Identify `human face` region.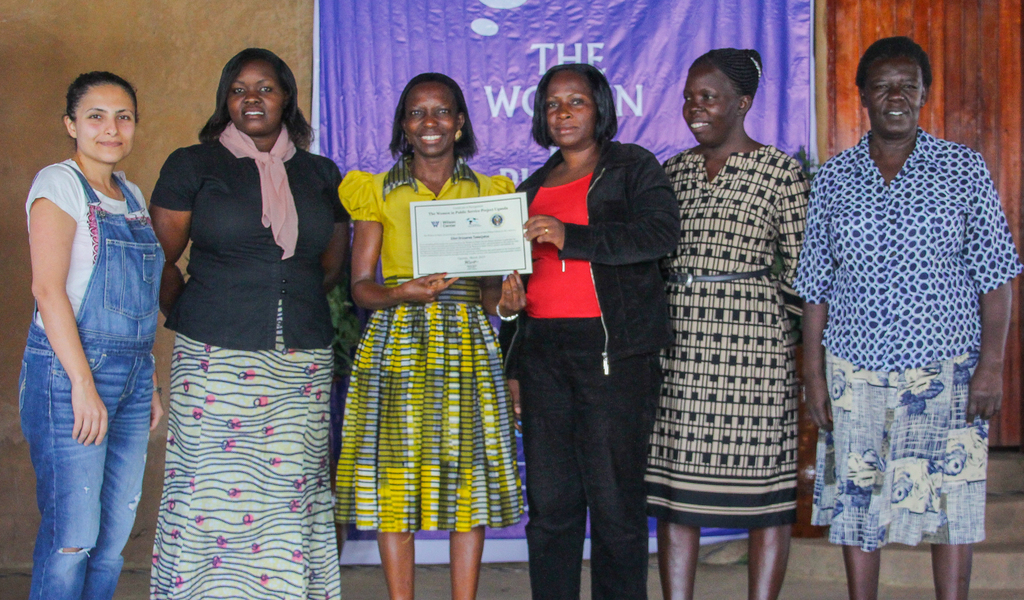
Region: select_region(75, 88, 138, 168).
